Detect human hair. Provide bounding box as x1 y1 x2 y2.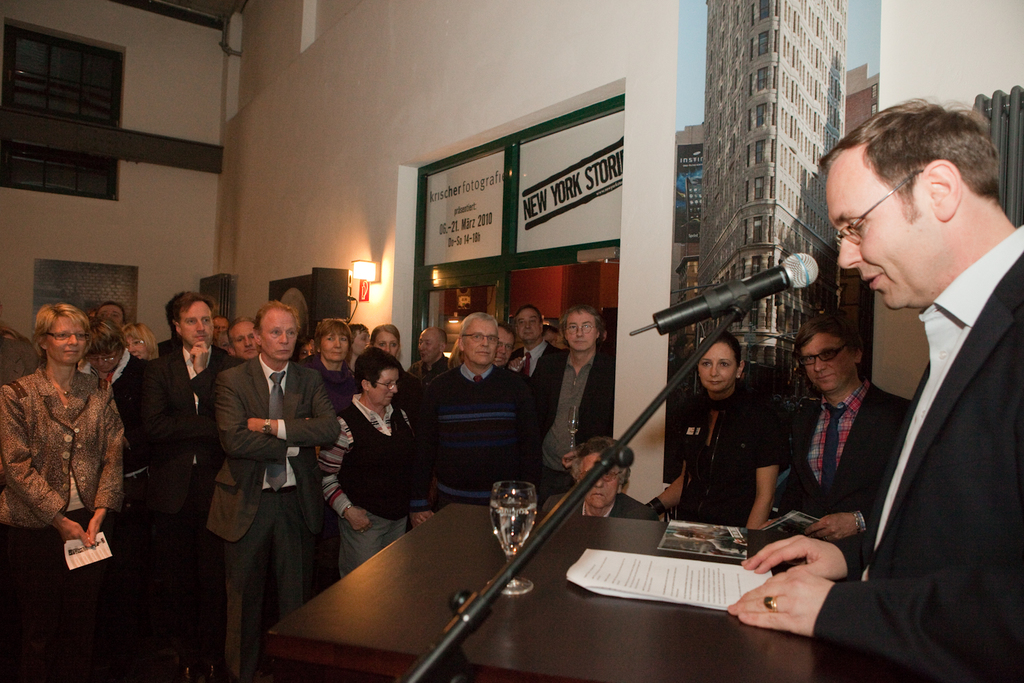
227 320 258 331.
